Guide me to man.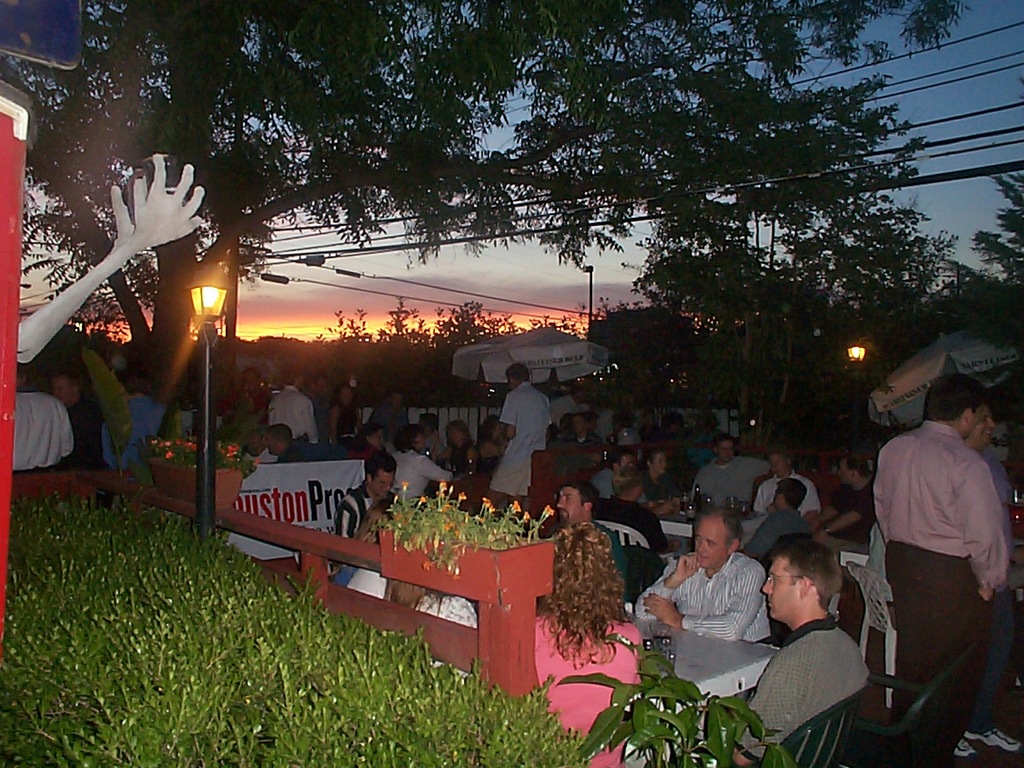
Guidance: <region>958, 418, 1002, 748</region>.
